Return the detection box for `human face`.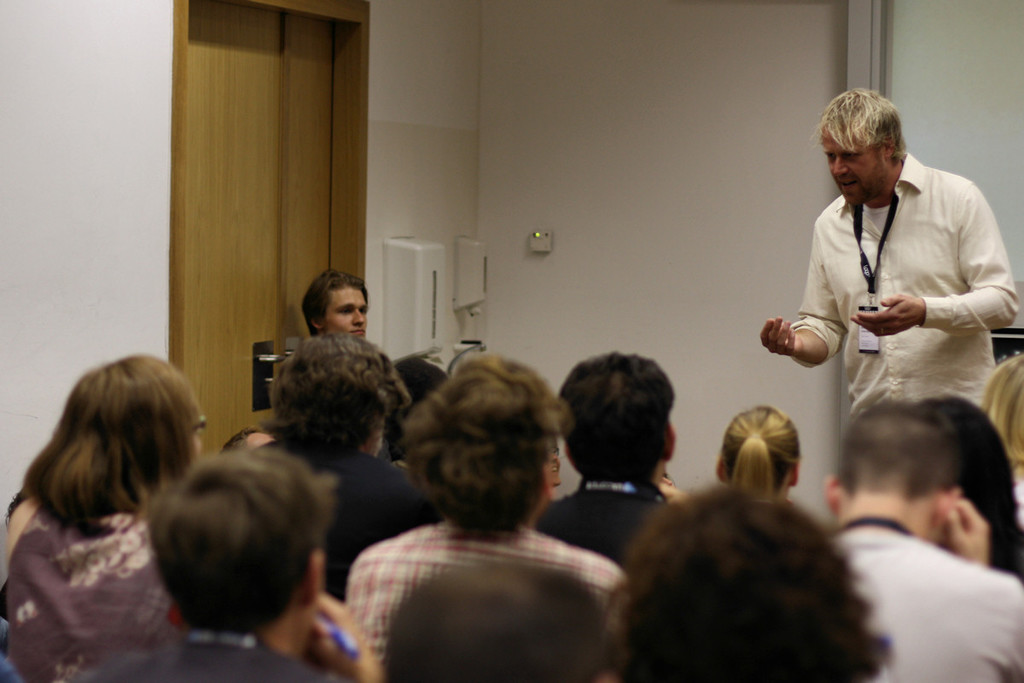
region(245, 429, 278, 454).
